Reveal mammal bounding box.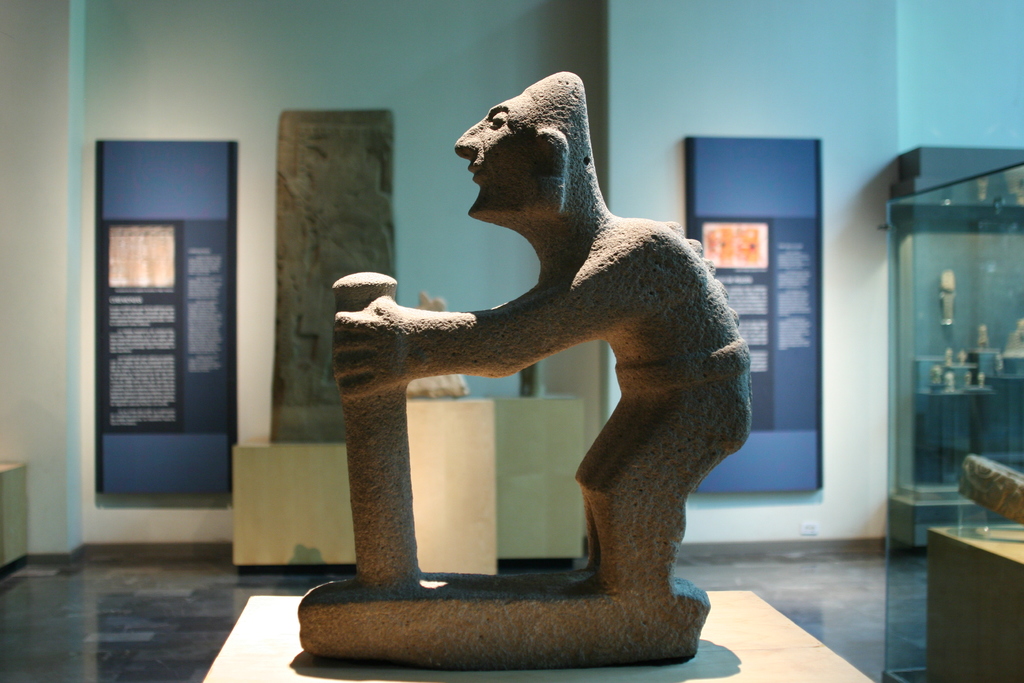
Revealed: (328,69,751,597).
